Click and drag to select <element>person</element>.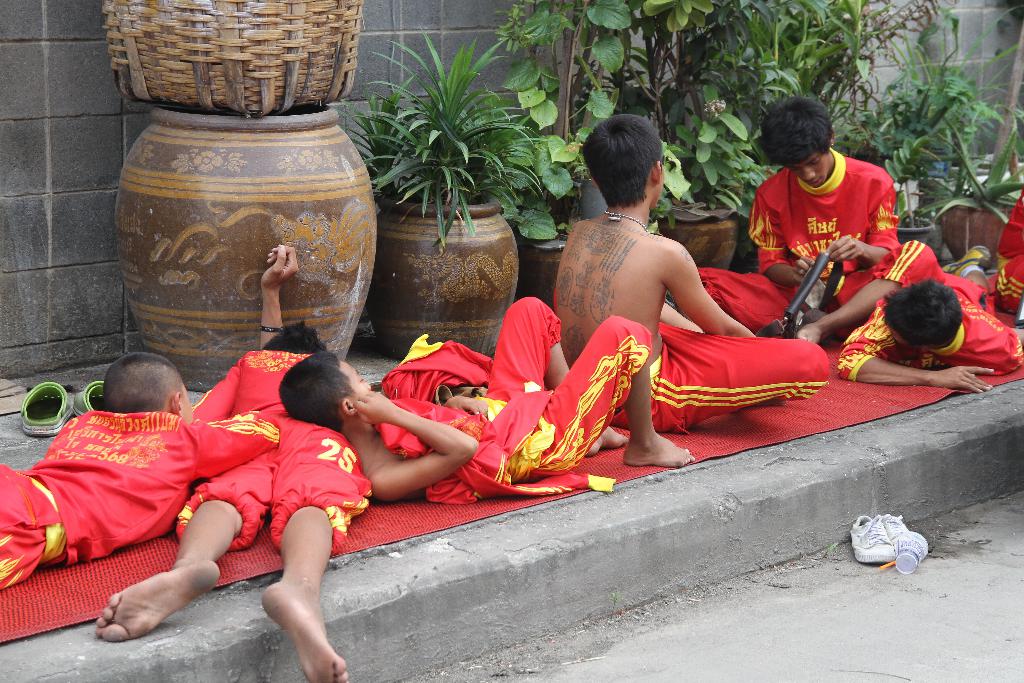
Selection: region(552, 114, 828, 432).
